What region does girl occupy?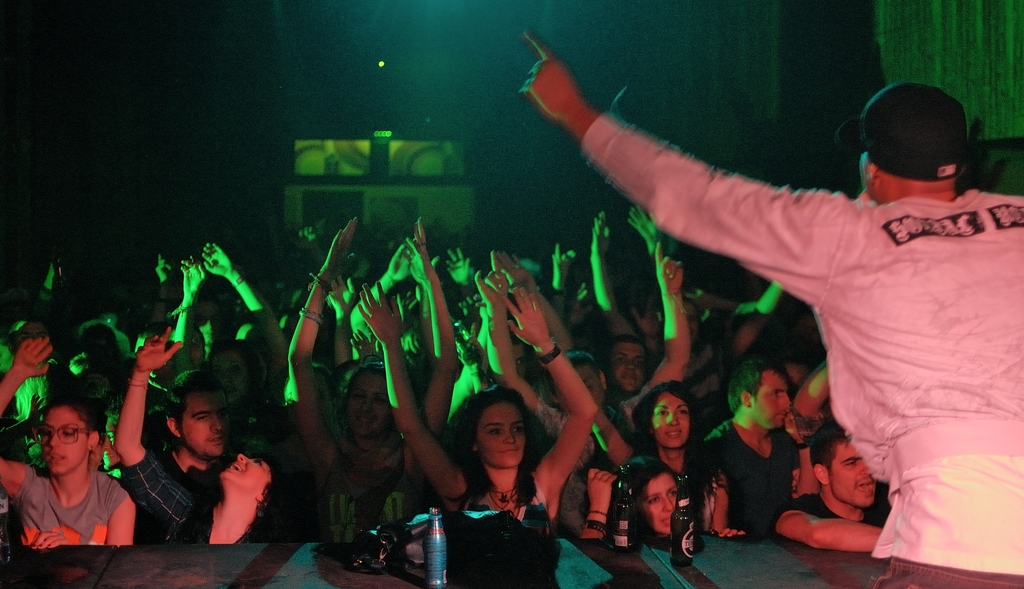
l=271, t=215, r=460, b=536.
